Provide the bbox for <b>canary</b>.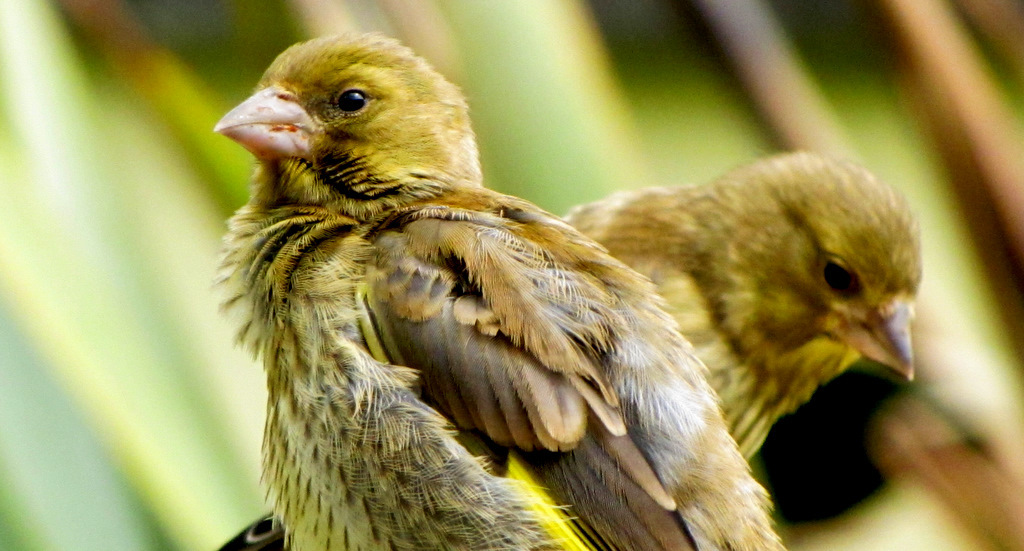
box(213, 27, 793, 550).
